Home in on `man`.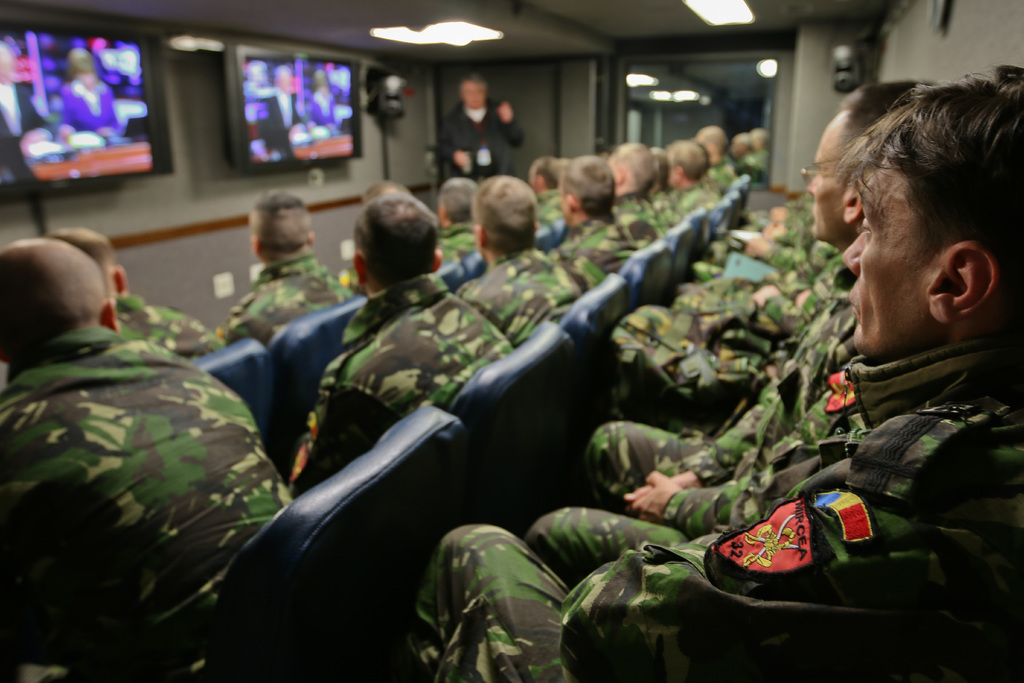
Homed in at Rect(0, 218, 283, 633).
